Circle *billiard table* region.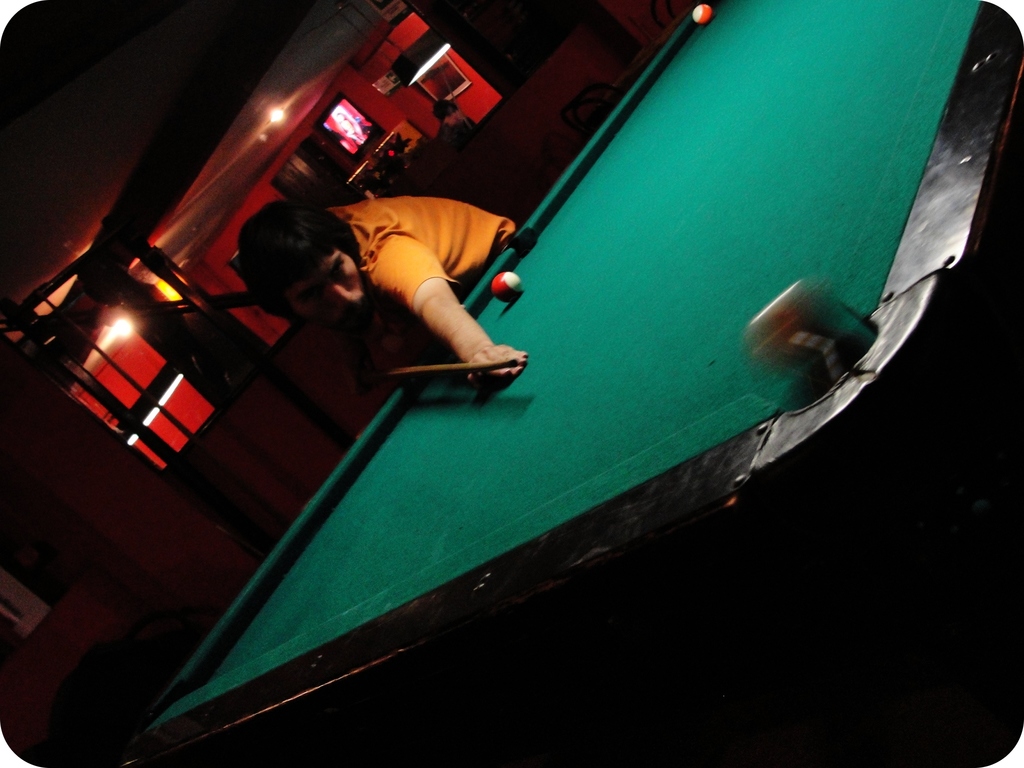
Region: [120,0,1023,767].
